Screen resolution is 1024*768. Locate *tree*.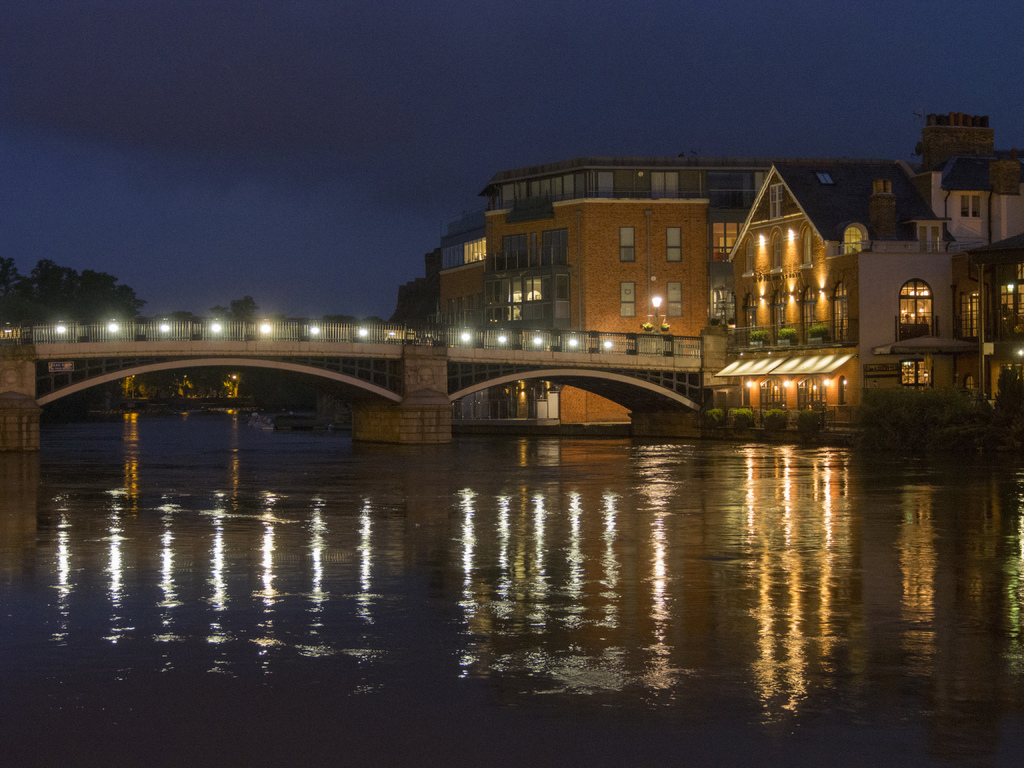
BBox(166, 310, 205, 330).
